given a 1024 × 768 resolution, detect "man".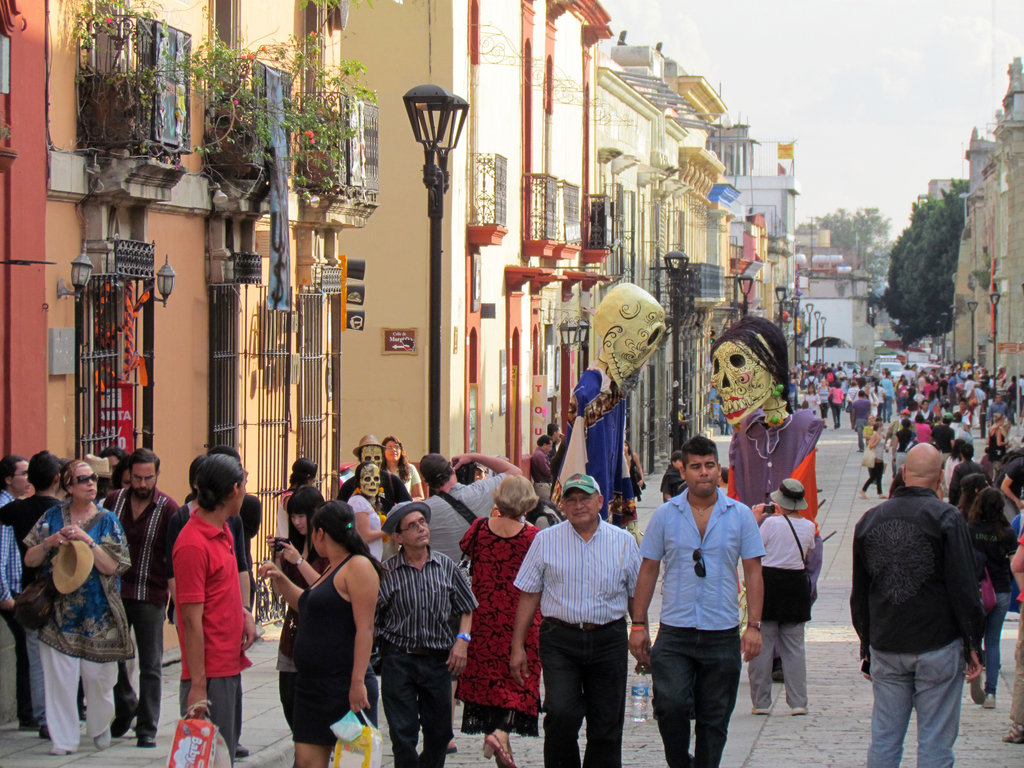
BBox(851, 444, 986, 767).
